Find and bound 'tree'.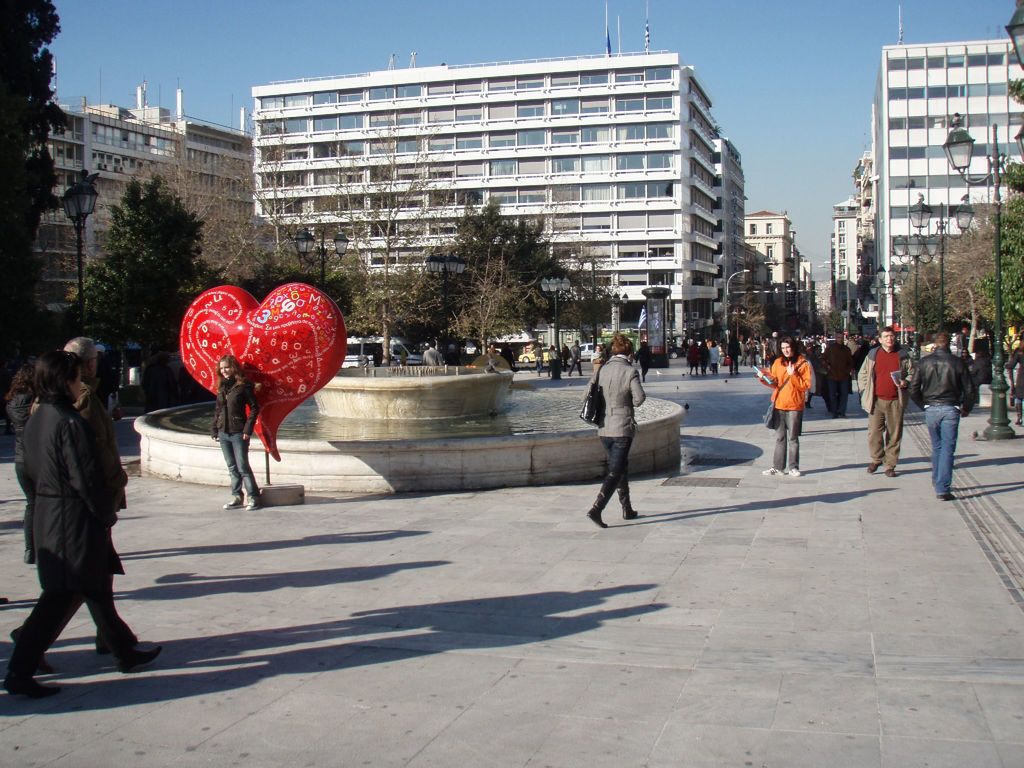
Bound: (x1=0, y1=0, x2=57, y2=368).
